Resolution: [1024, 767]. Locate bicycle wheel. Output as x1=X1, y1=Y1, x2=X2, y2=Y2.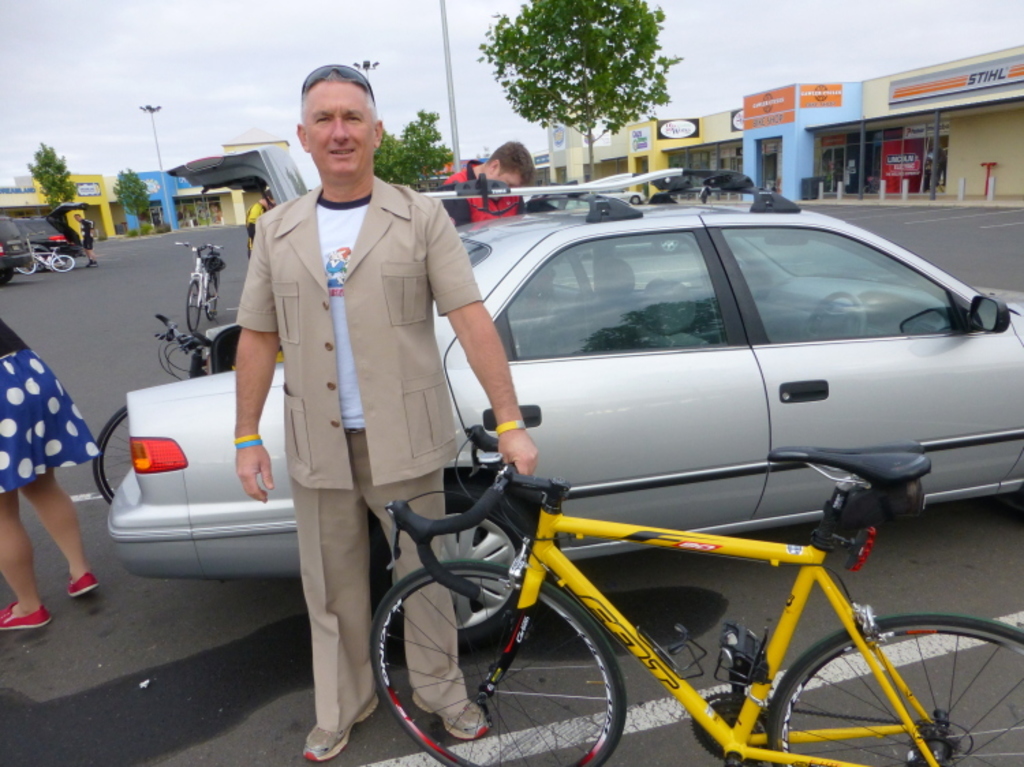
x1=93, y1=405, x2=130, y2=506.
